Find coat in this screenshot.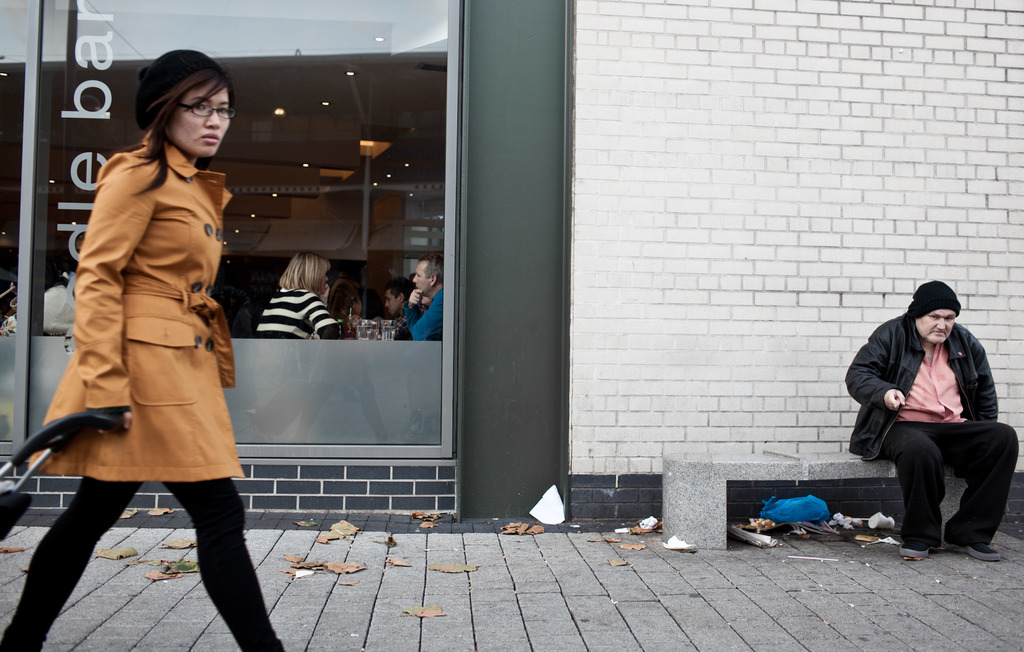
The bounding box for coat is bbox=[845, 312, 1000, 463].
